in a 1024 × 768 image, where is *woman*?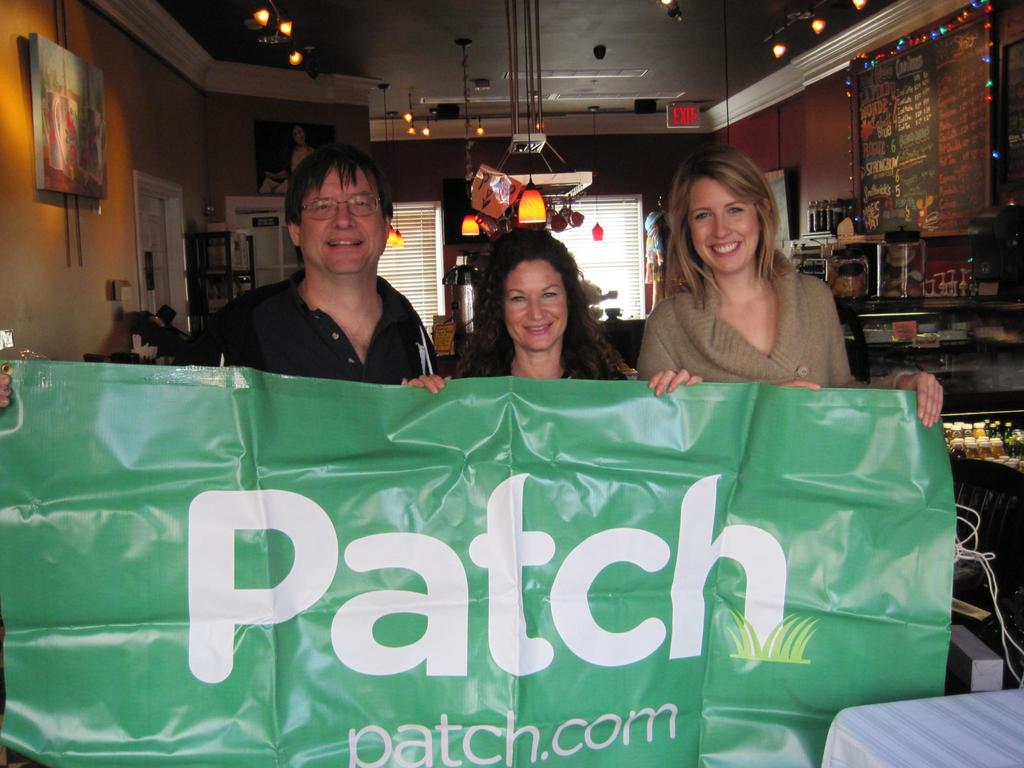
403/223/707/397.
